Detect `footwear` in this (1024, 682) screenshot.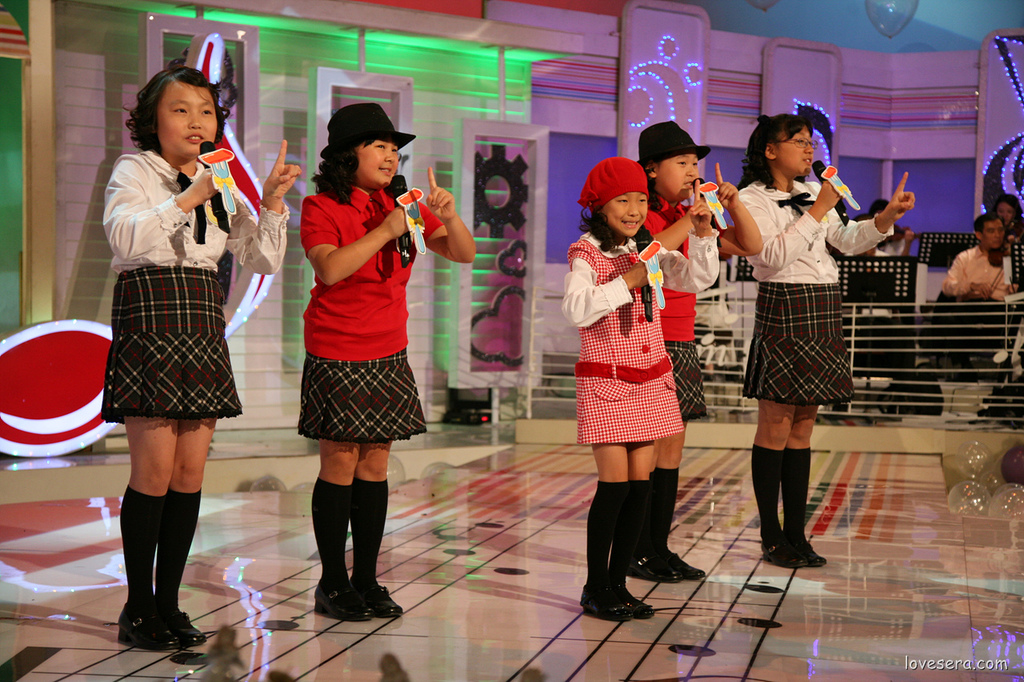
Detection: [x1=759, y1=528, x2=801, y2=571].
